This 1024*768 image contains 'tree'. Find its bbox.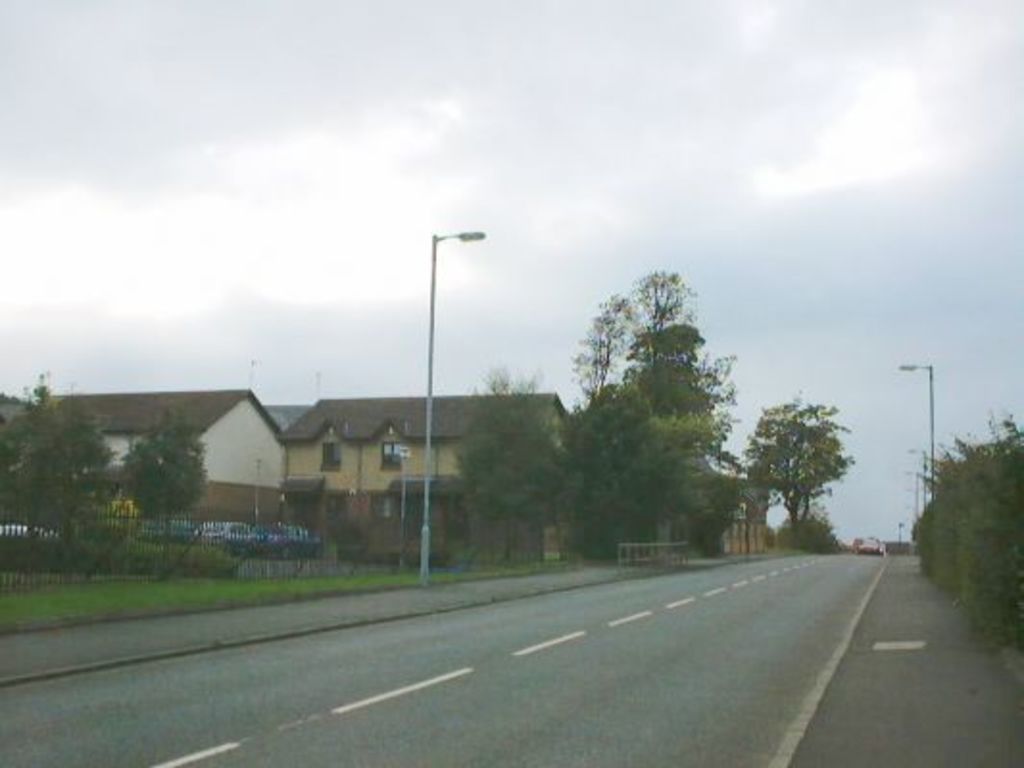
pyautogui.locateOnScreen(536, 323, 732, 570).
